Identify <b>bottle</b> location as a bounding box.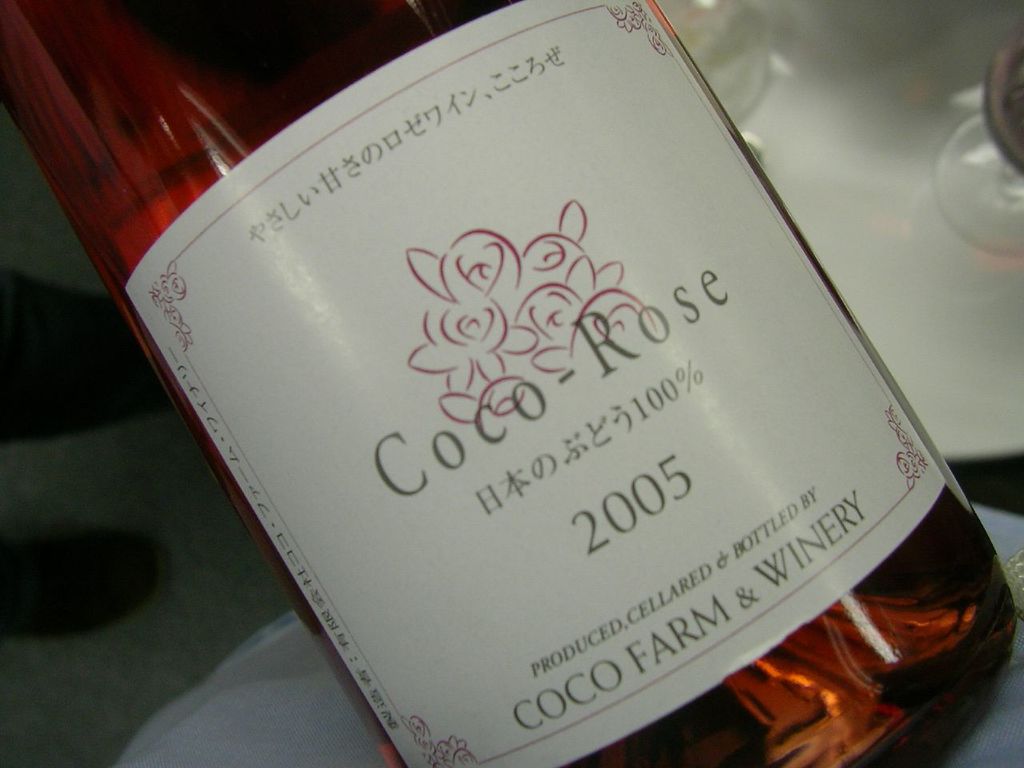
box=[26, 43, 947, 763].
